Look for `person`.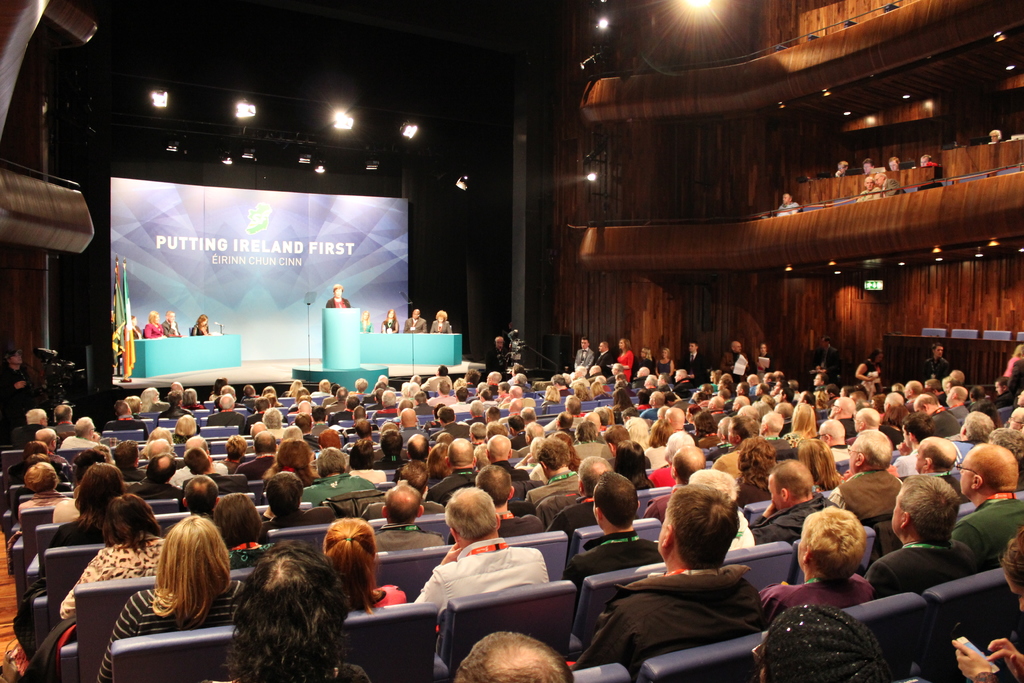
Found: {"x1": 405, "y1": 306, "x2": 428, "y2": 330}.
